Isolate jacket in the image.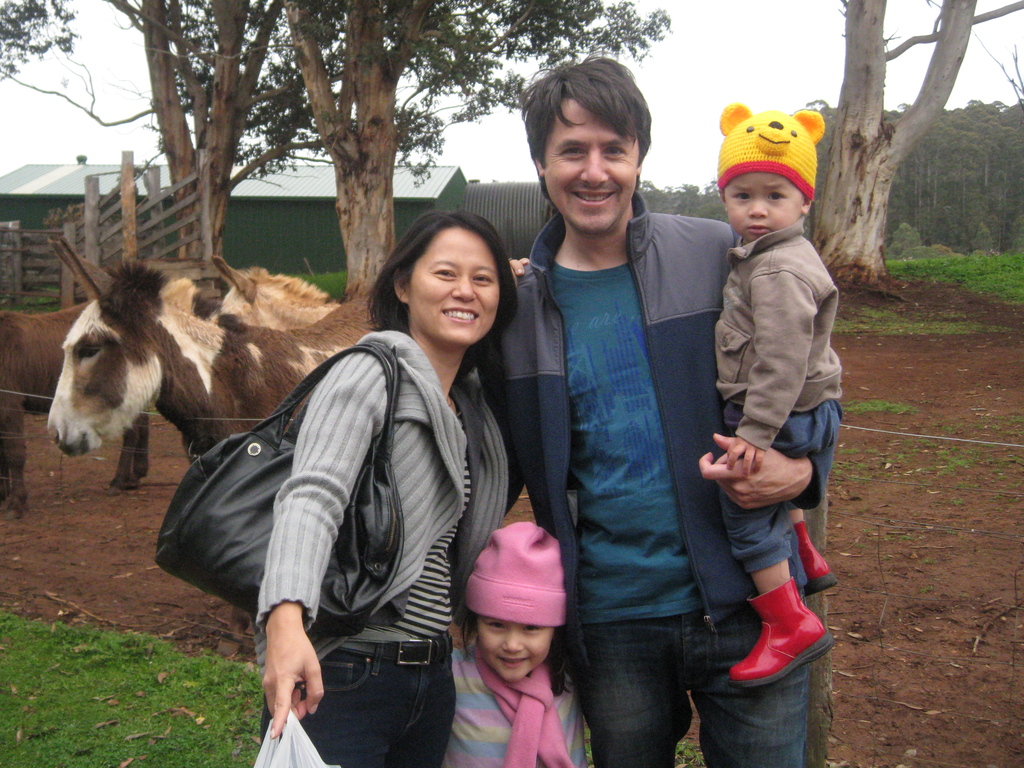
Isolated region: 478:189:831:668.
